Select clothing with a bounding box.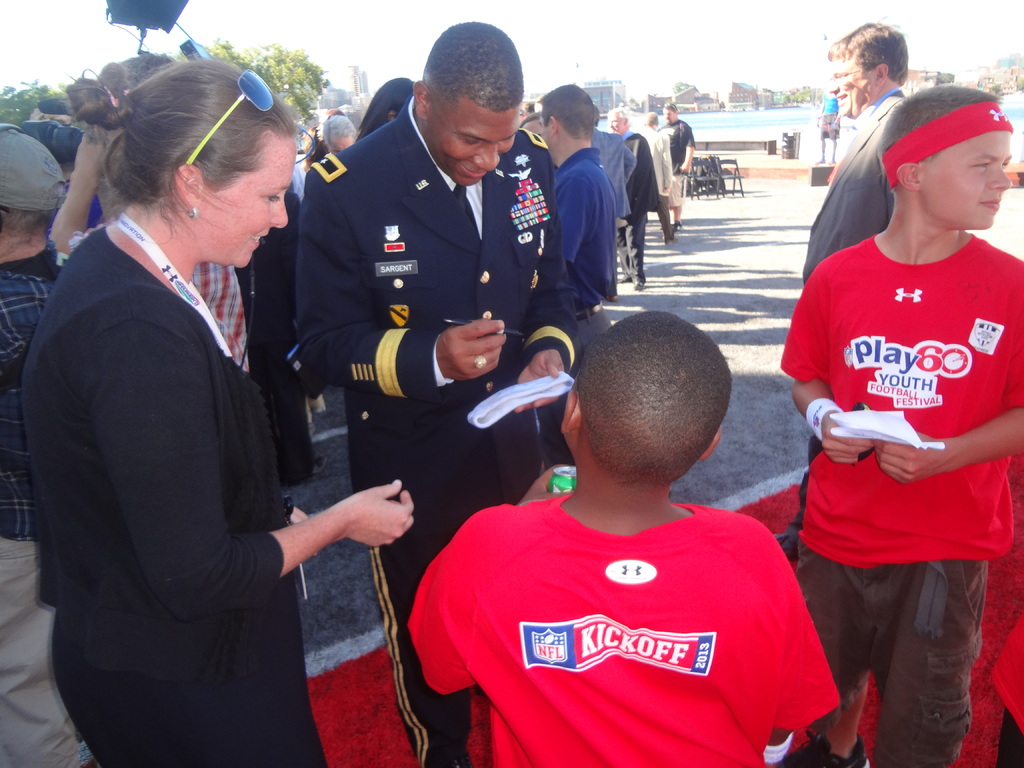
select_region(614, 130, 668, 280).
